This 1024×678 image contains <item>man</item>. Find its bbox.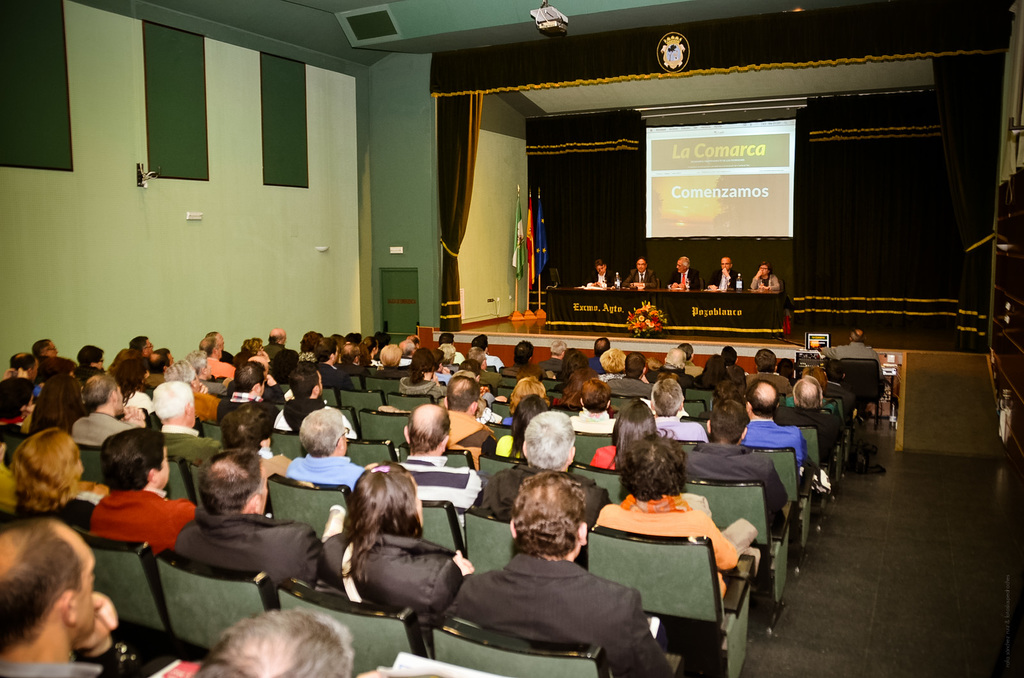
(706, 255, 742, 292).
